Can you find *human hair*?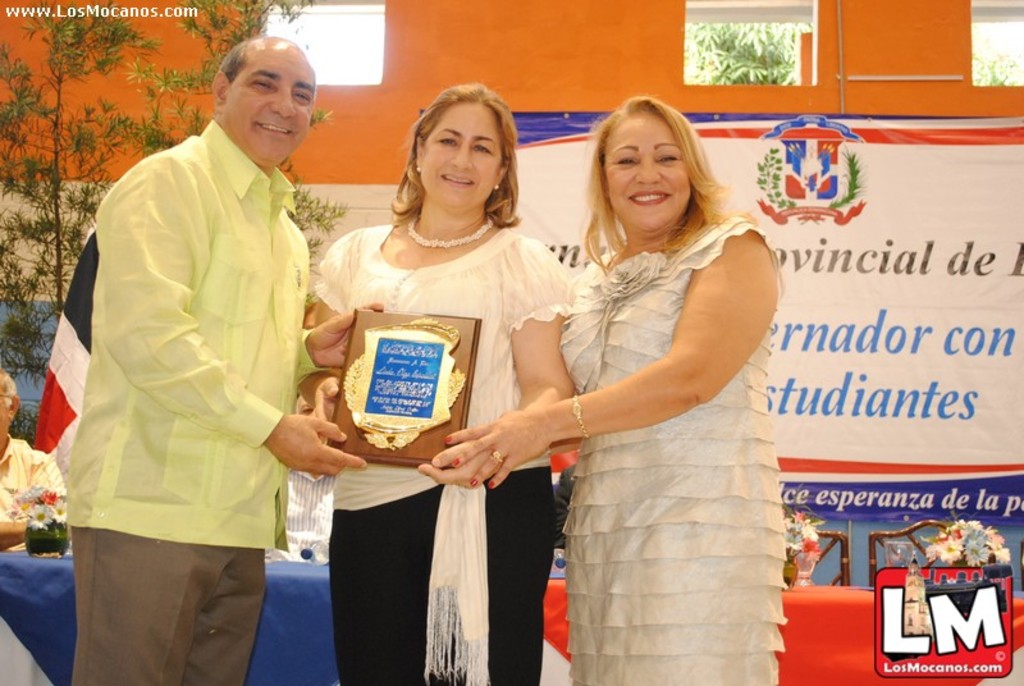
Yes, bounding box: 581/97/753/276.
